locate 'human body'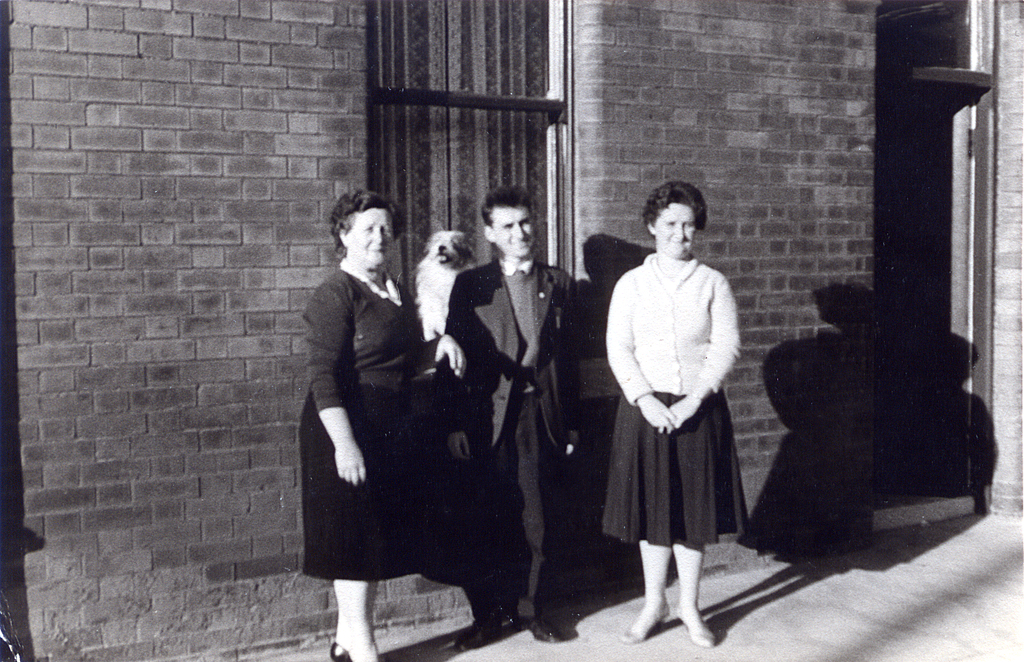
[601,196,758,639]
